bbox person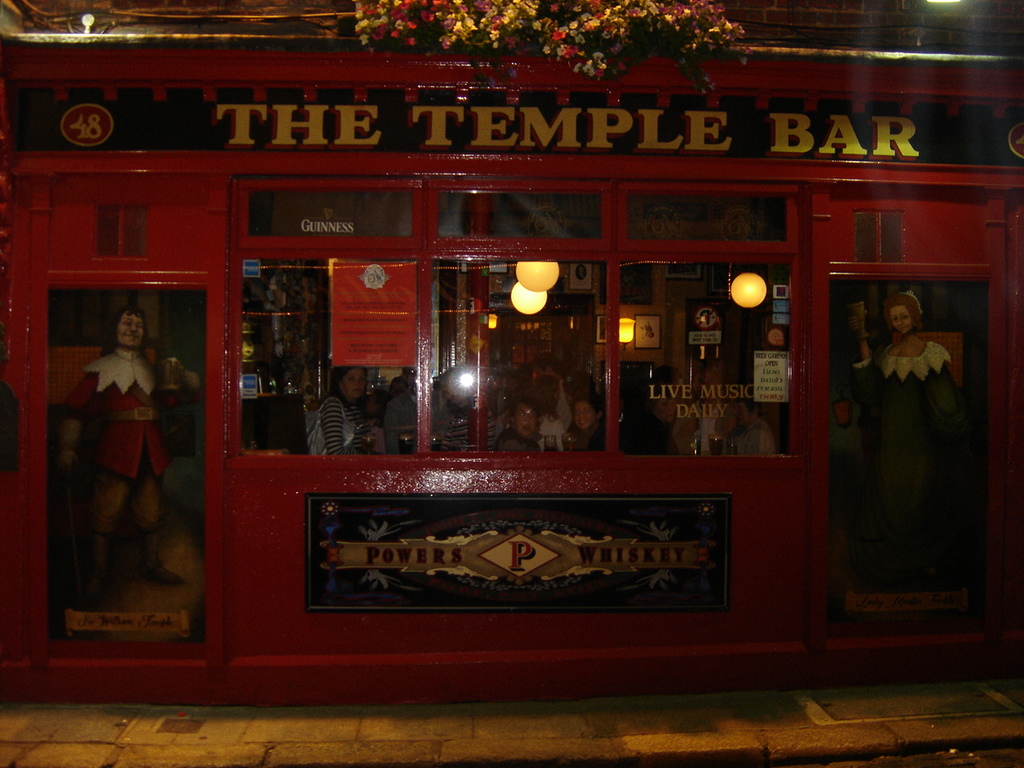
[left=71, top=302, right=176, bottom=650]
